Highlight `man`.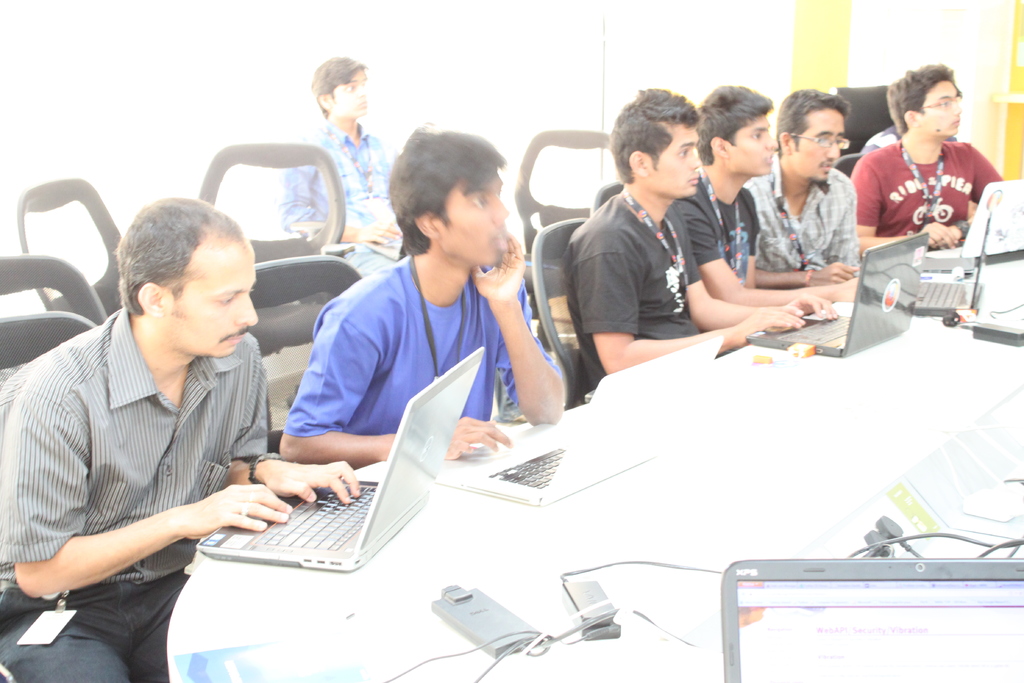
Highlighted region: region(4, 174, 304, 651).
